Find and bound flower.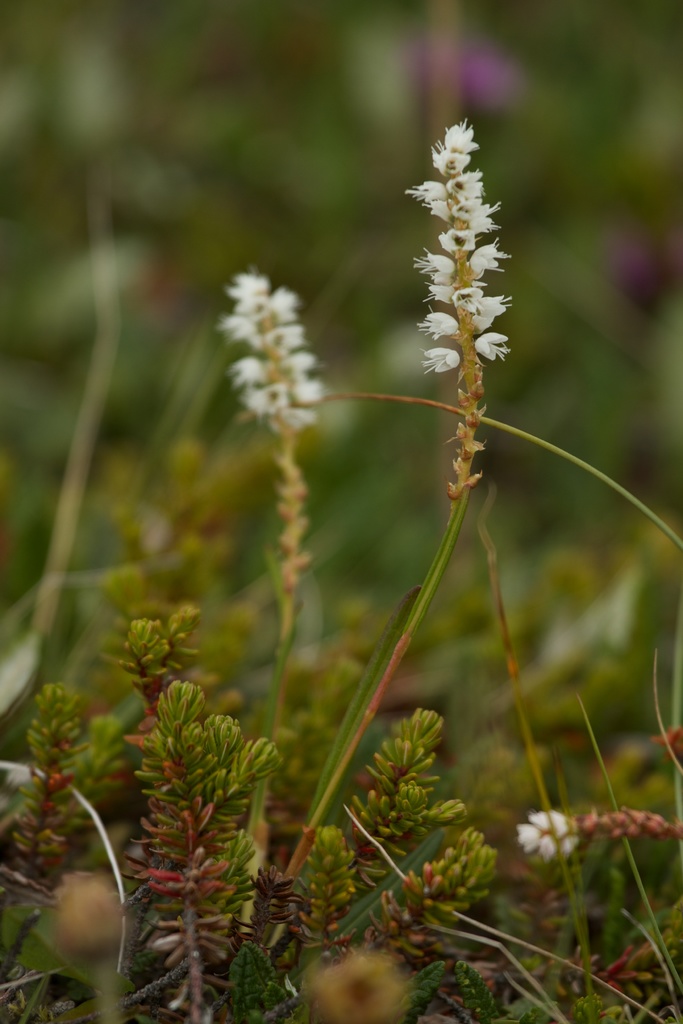
Bound: detection(513, 809, 586, 870).
